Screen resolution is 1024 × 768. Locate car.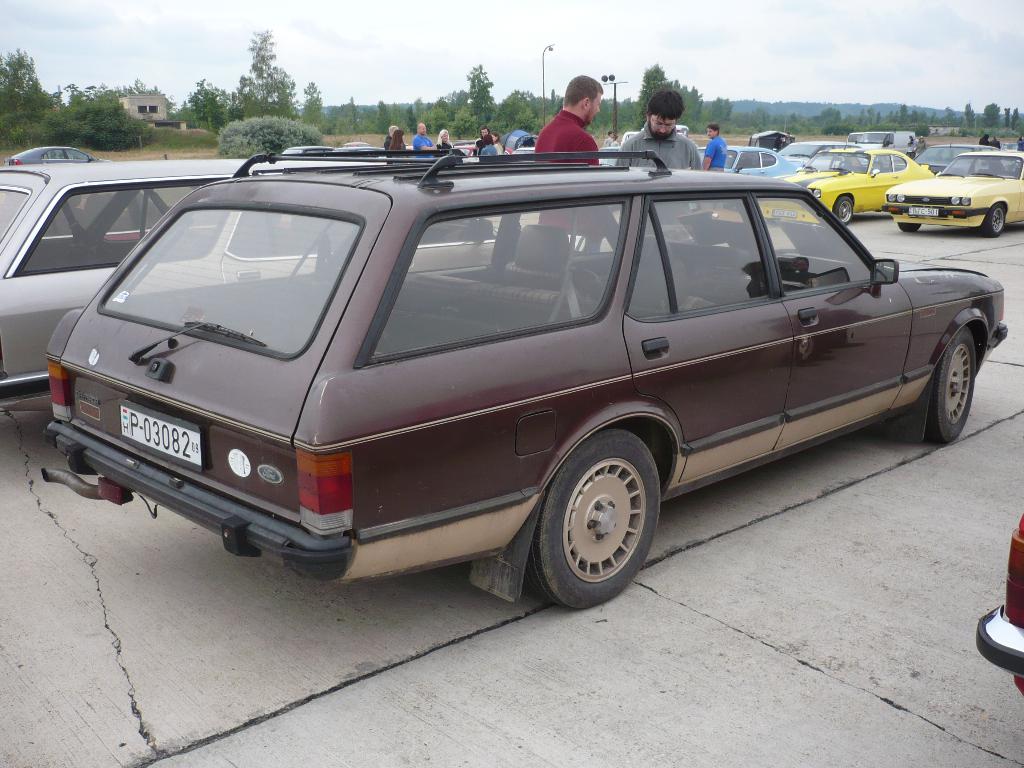
bbox=[691, 145, 800, 202].
